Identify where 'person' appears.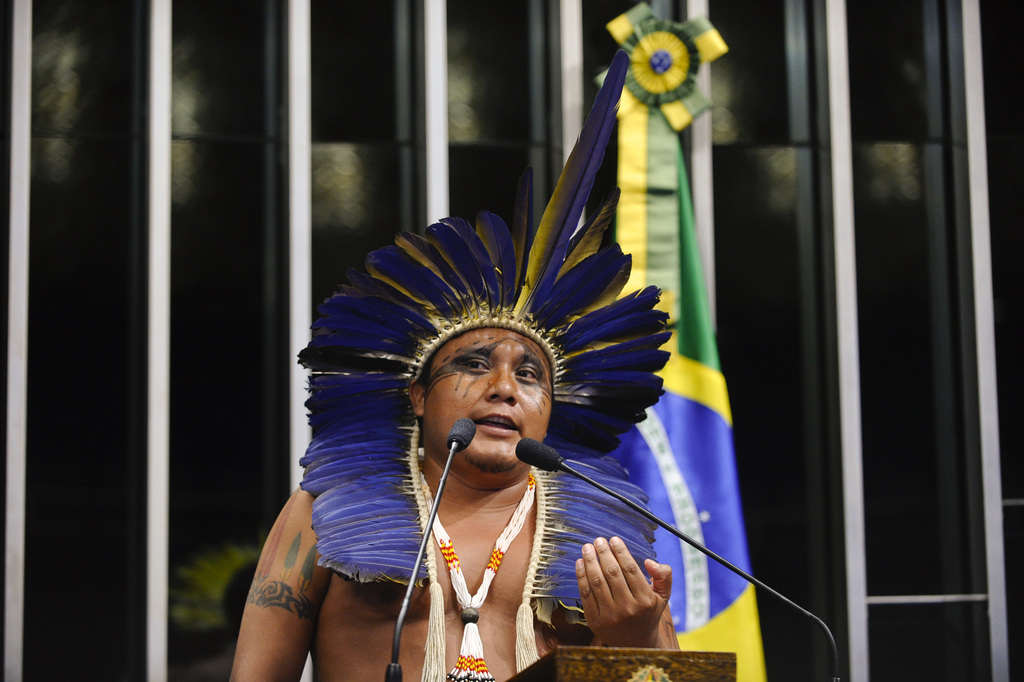
Appears at (x1=229, y1=211, x2=679, y2=681).
